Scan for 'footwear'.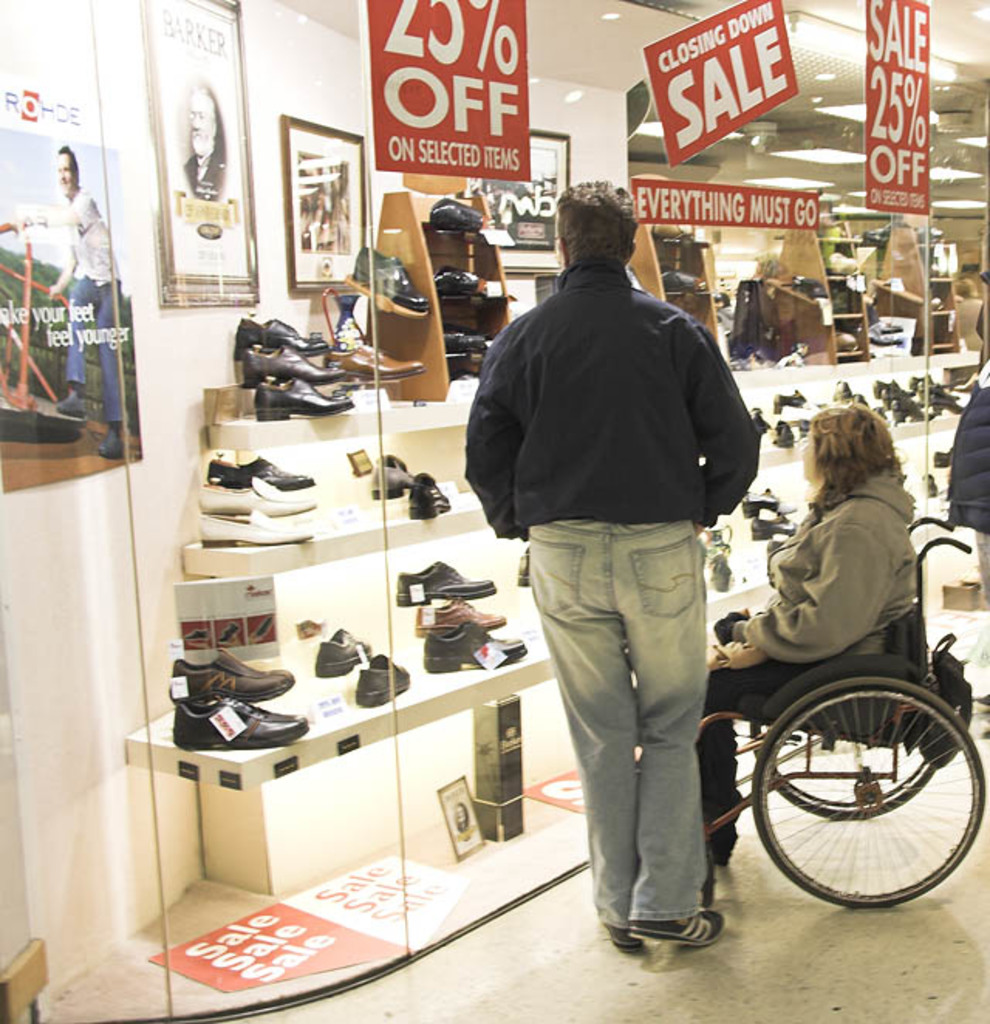
Scan result: {"left": 664, "top": 269, "right": 707, "bottom": 297}.
